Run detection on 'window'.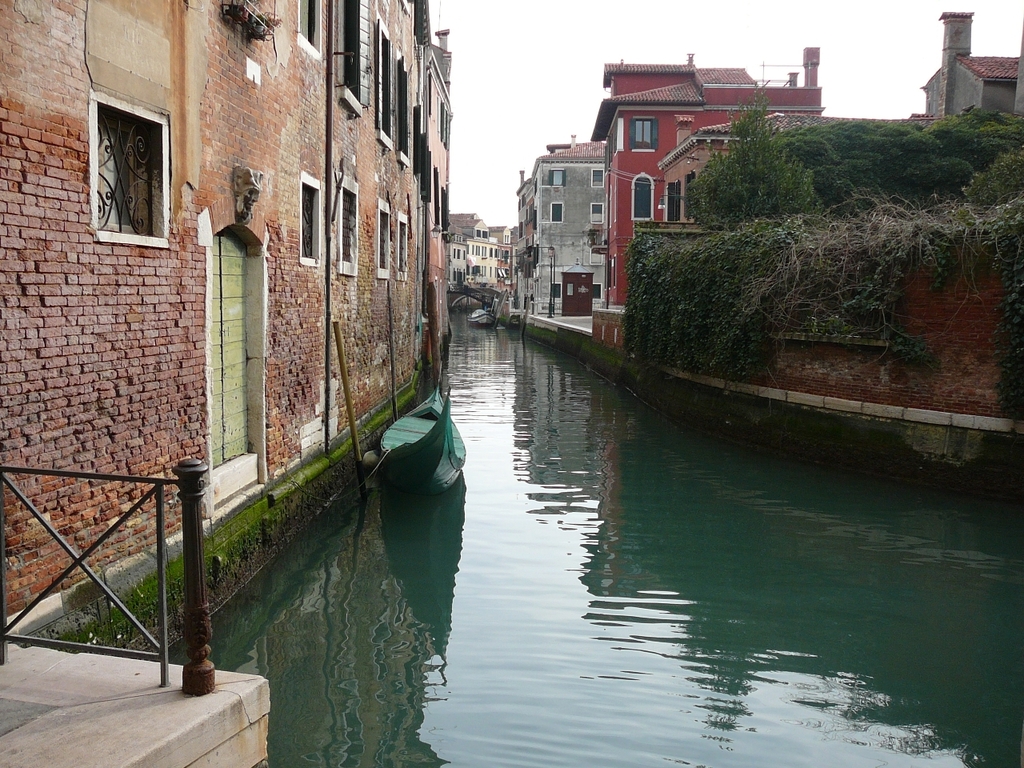
Result: crop(589, 166, 603, 192).
